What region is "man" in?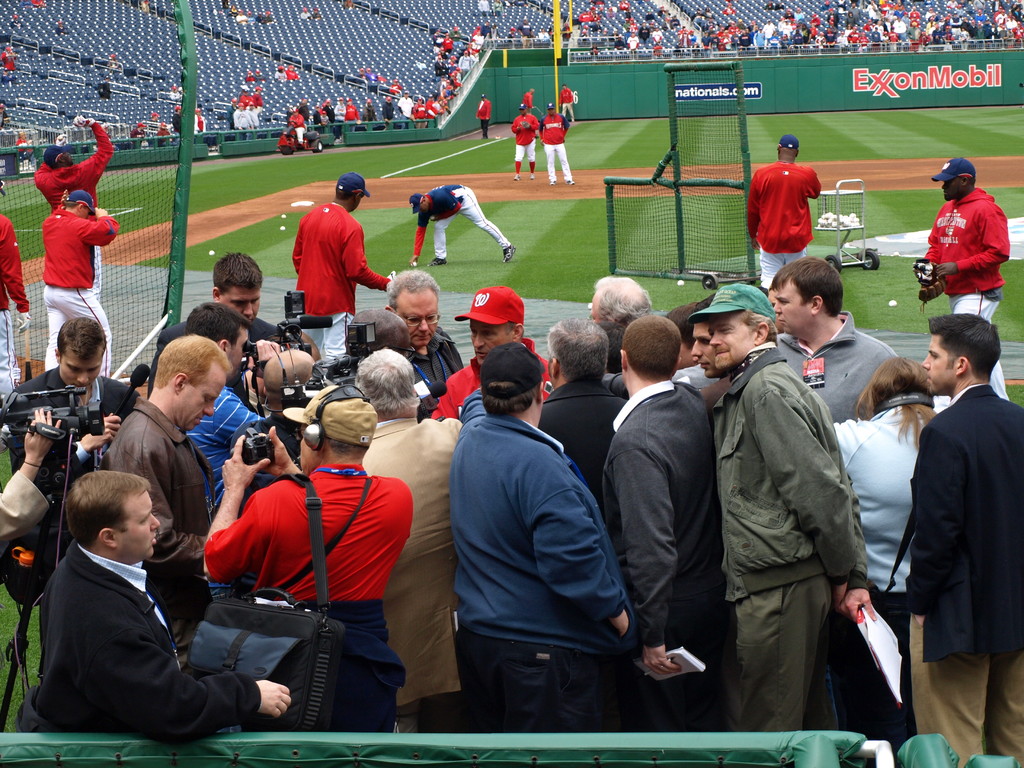
(744,135,825,294).
